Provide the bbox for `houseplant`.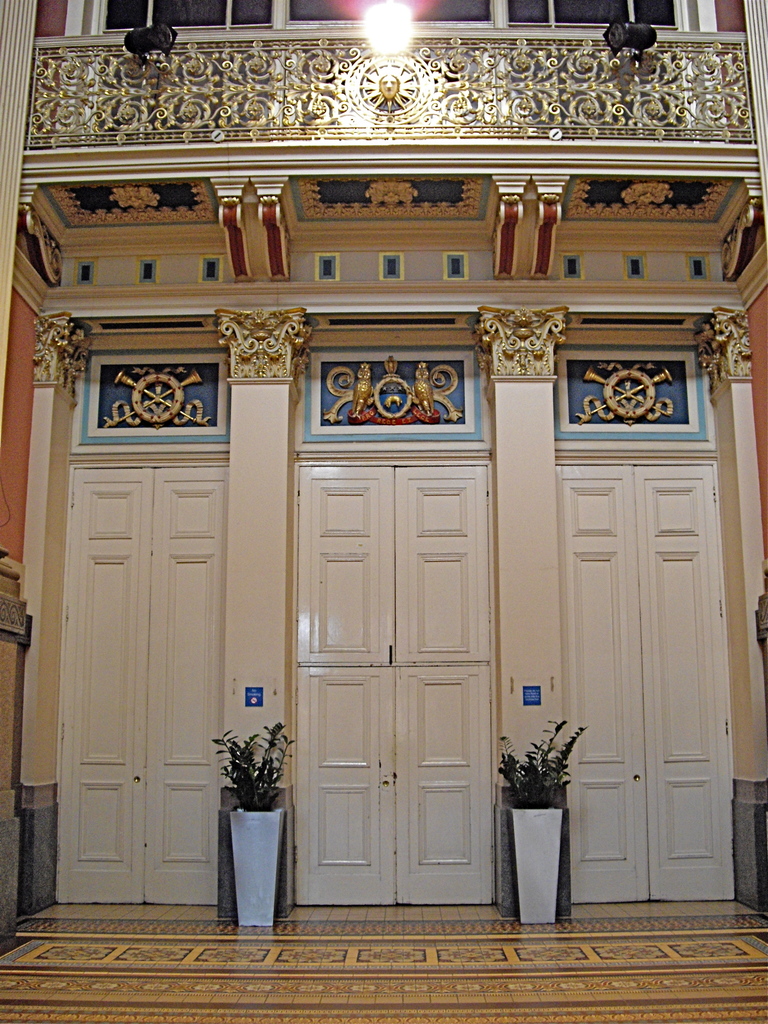
(496,711,594,929).
